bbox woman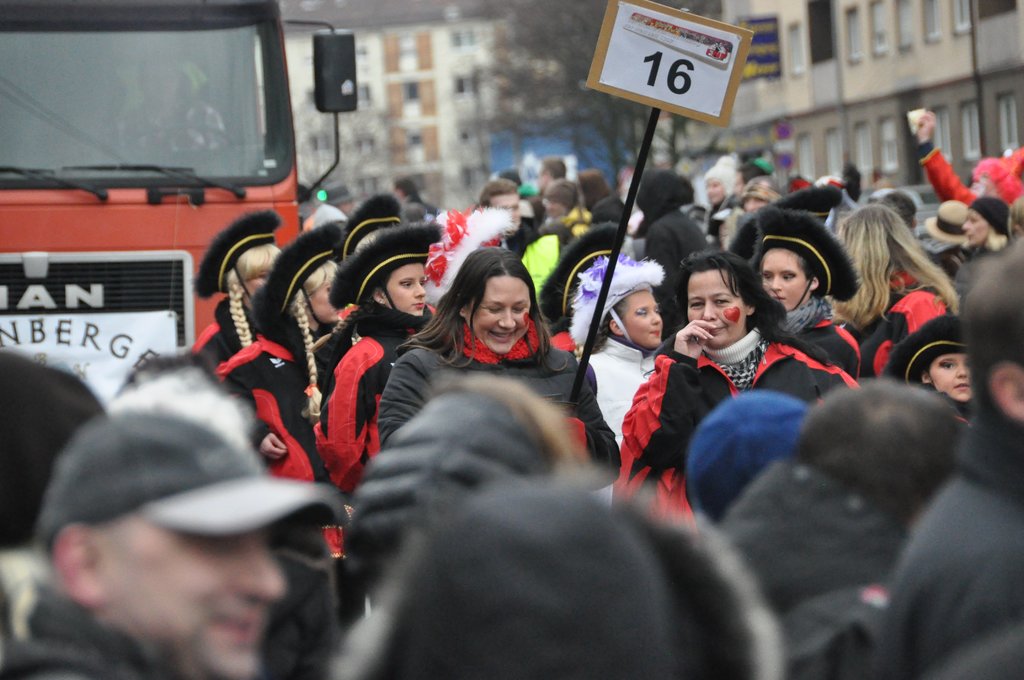
735/198/879/387
